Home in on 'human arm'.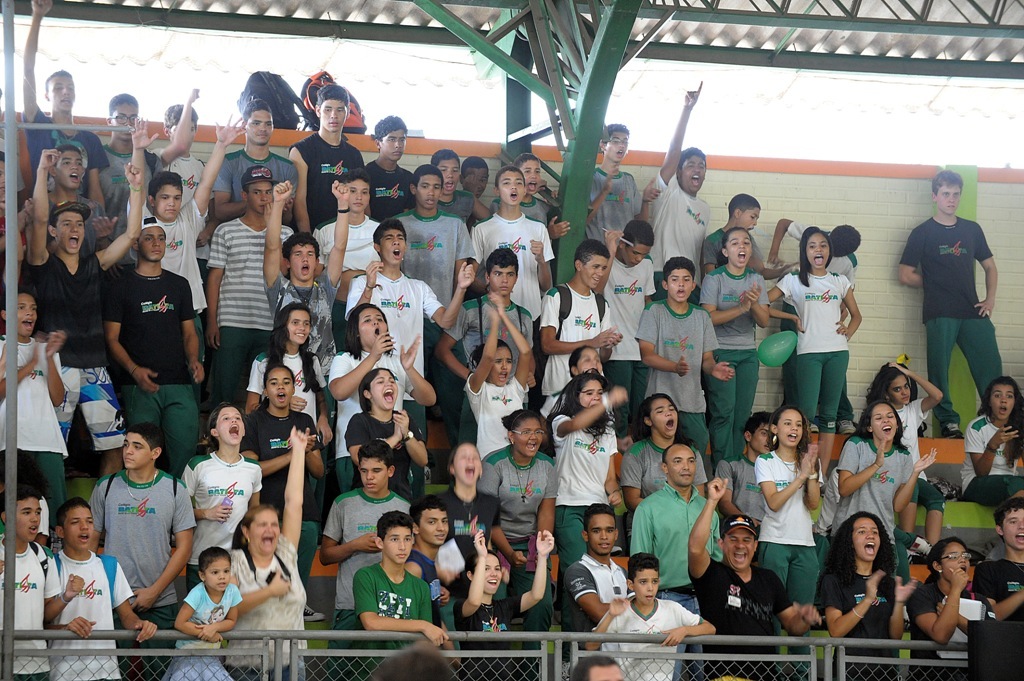
Homed in at [974, 227, 1000, 316].
